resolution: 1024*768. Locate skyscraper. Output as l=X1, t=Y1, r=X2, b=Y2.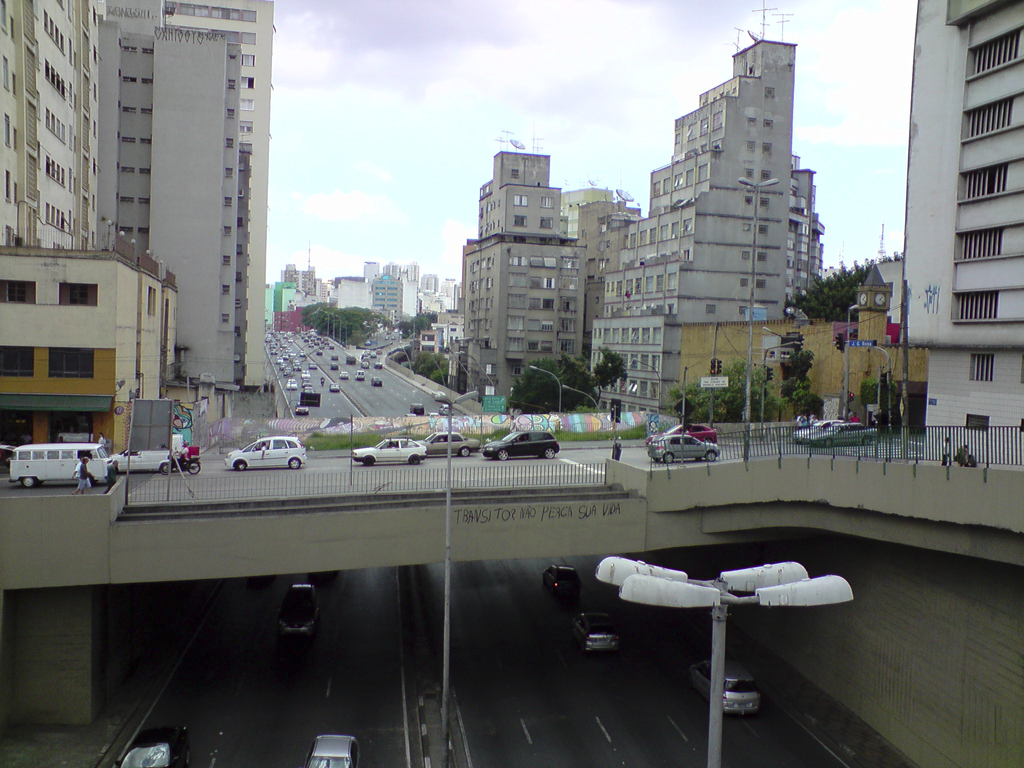
l=102, t=0, r=274, b=397.
